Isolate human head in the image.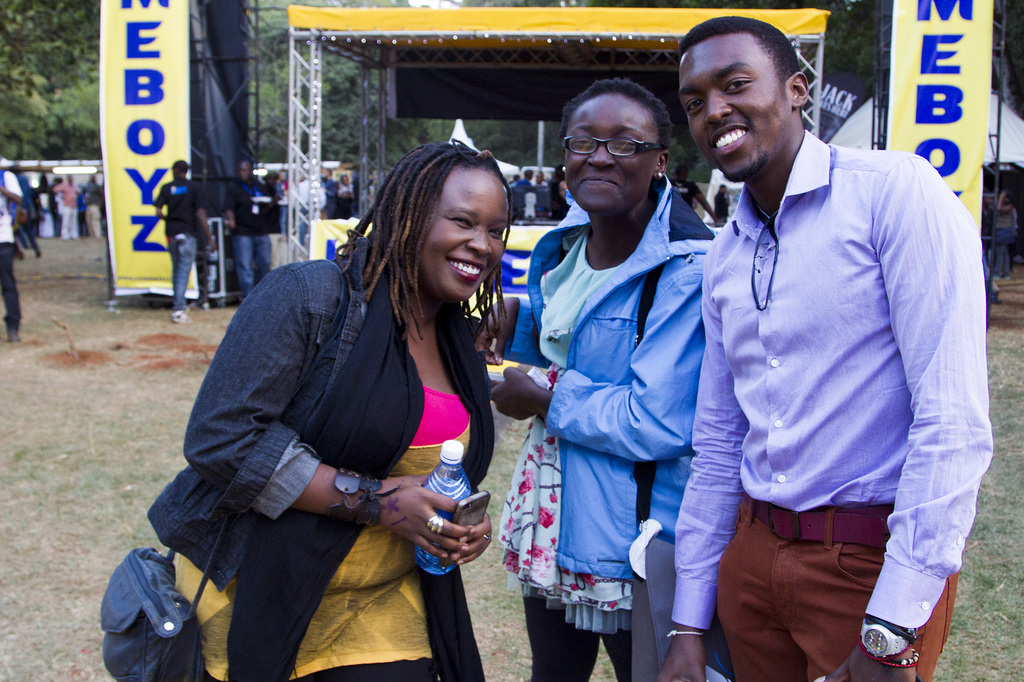
Isolated region: [559,69,691,212].
